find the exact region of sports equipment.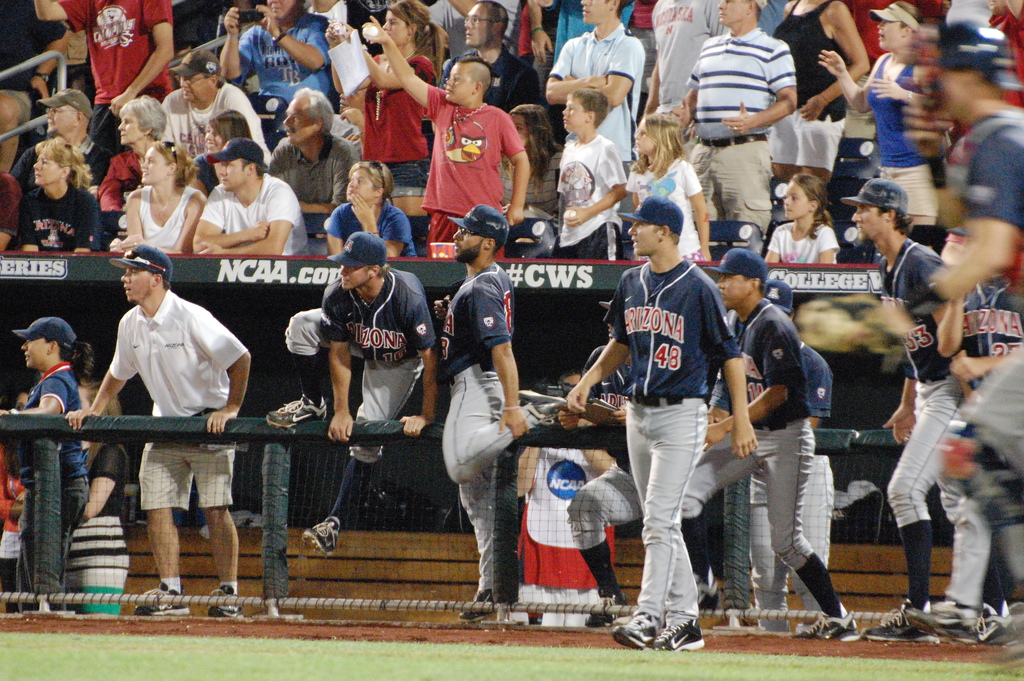
Exact region: (135, 582, 186, 615).
